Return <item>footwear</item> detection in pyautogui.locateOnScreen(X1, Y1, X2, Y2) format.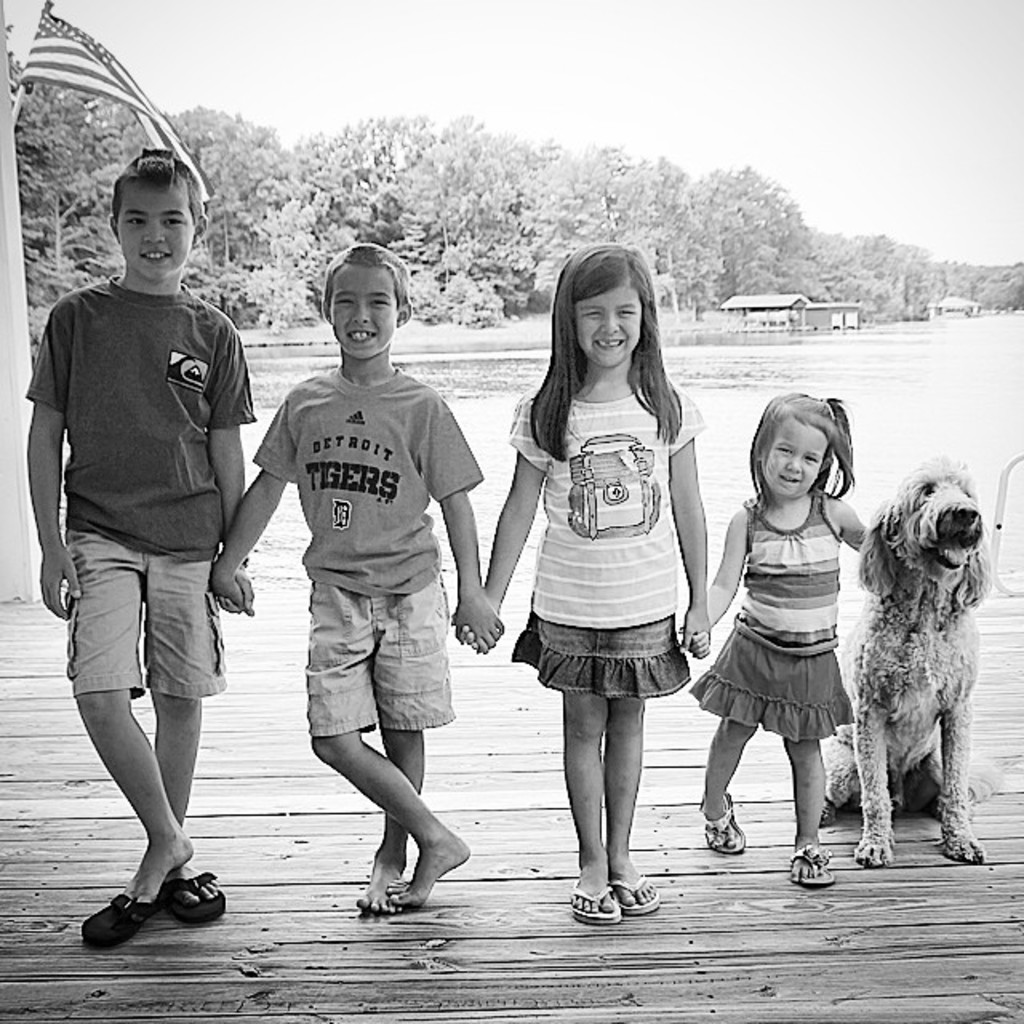
pyautogui.locateOnScreen(699, 786, 747, 851).
